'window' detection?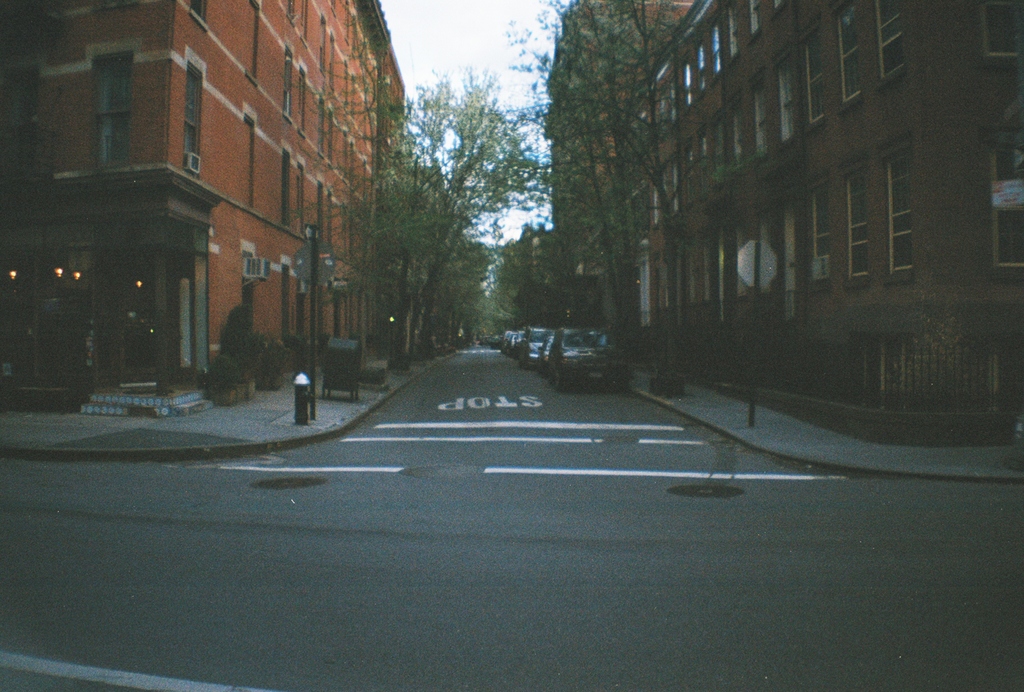
Rect(276, 147, 287, 226)
